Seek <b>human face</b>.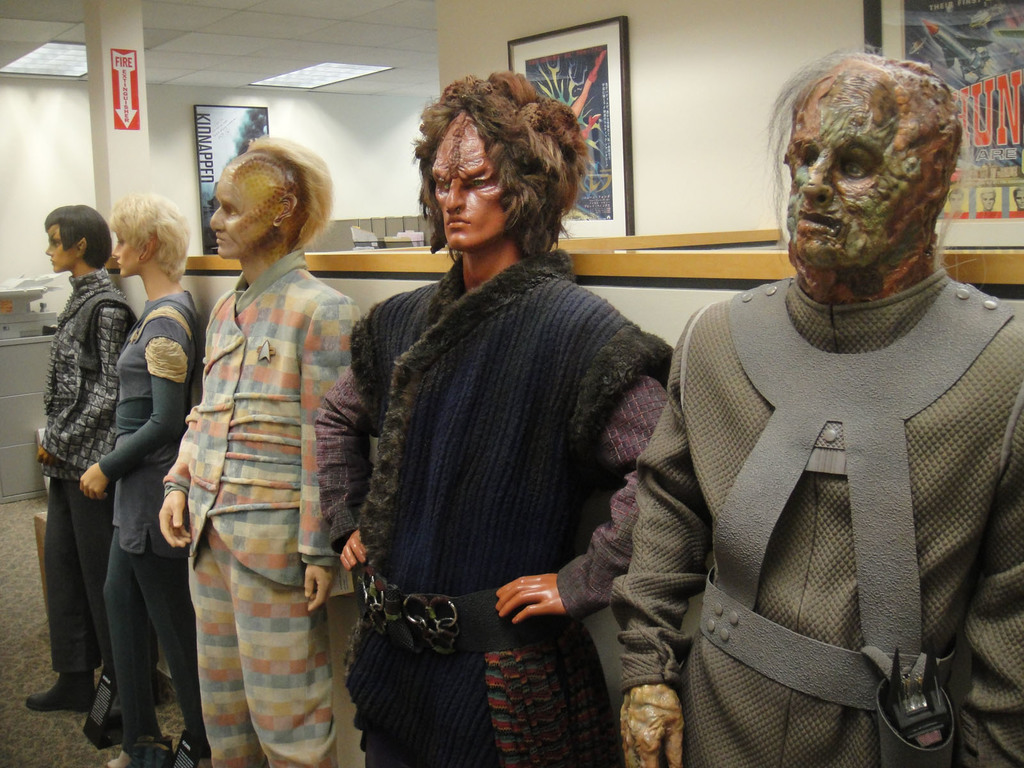
[left=212, top=182, right=269, bottom=253].
